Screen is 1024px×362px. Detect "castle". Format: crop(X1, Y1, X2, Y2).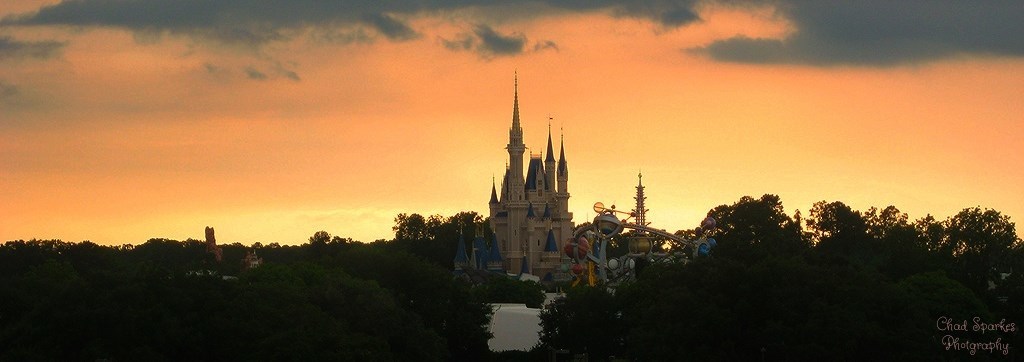
crop(451, 221, 487, 279).
